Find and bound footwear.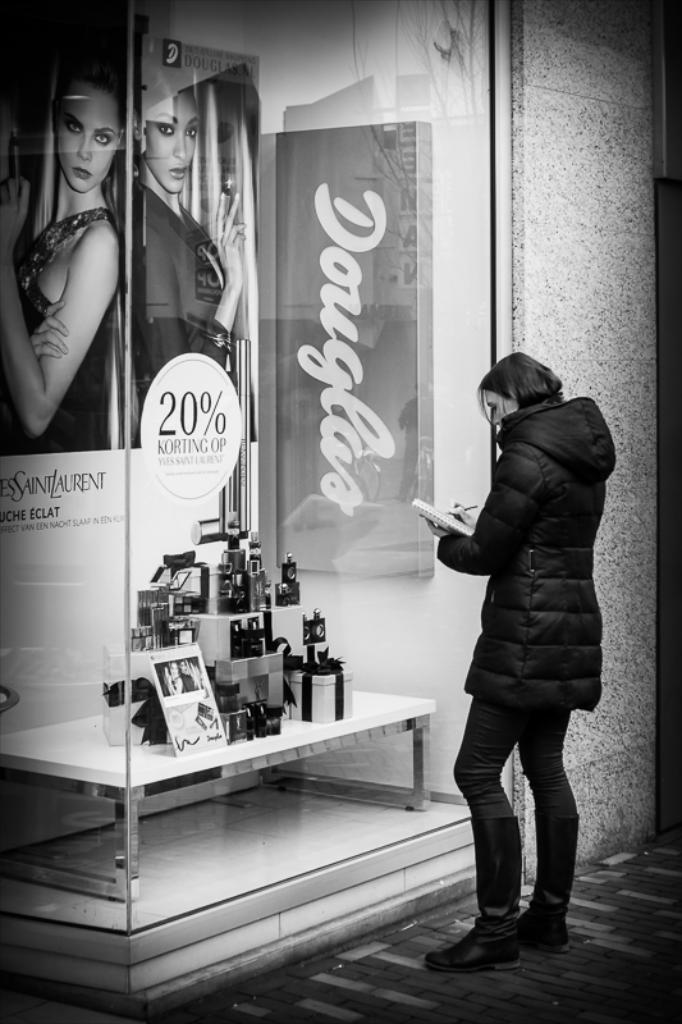
Bound: box=[521, 810, 573, 952].
